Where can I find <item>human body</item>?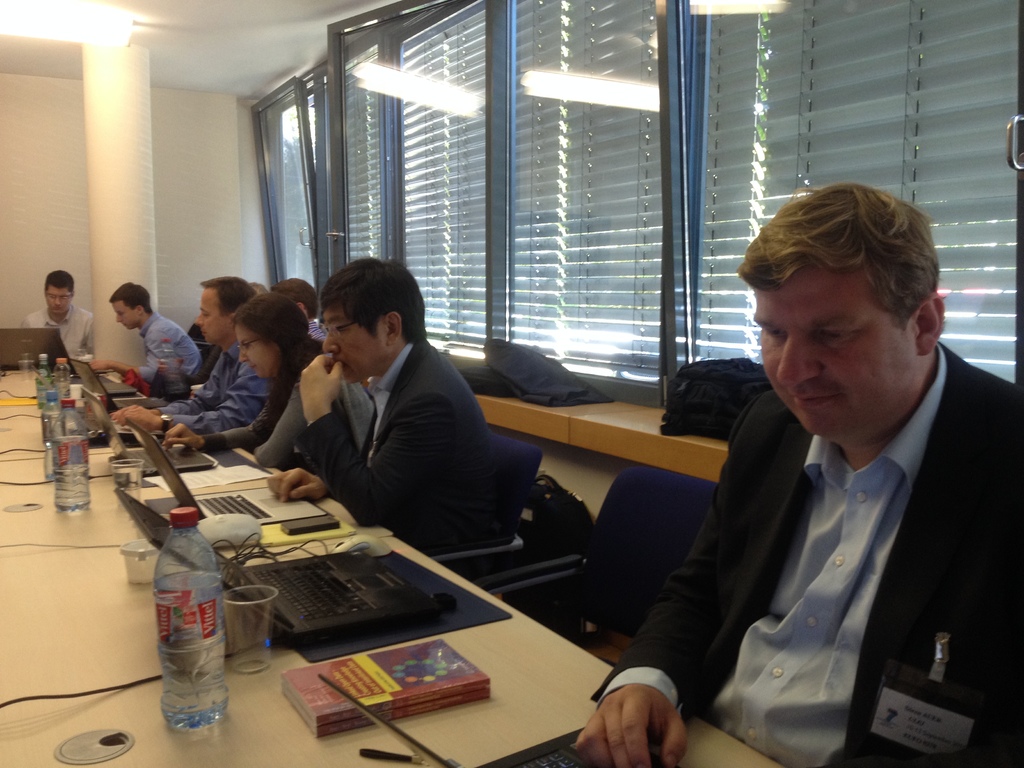
You can find it at select_region(263, 250, 507, 548).
